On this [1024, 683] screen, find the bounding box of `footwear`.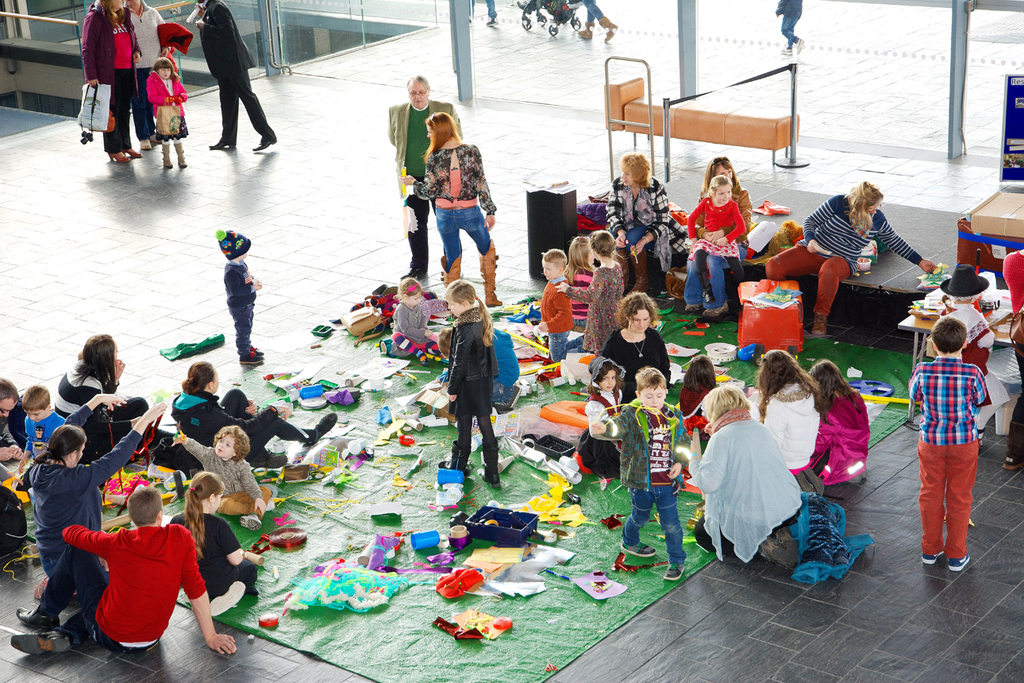
Bounding box: locate(250, 449, 287, 469).
